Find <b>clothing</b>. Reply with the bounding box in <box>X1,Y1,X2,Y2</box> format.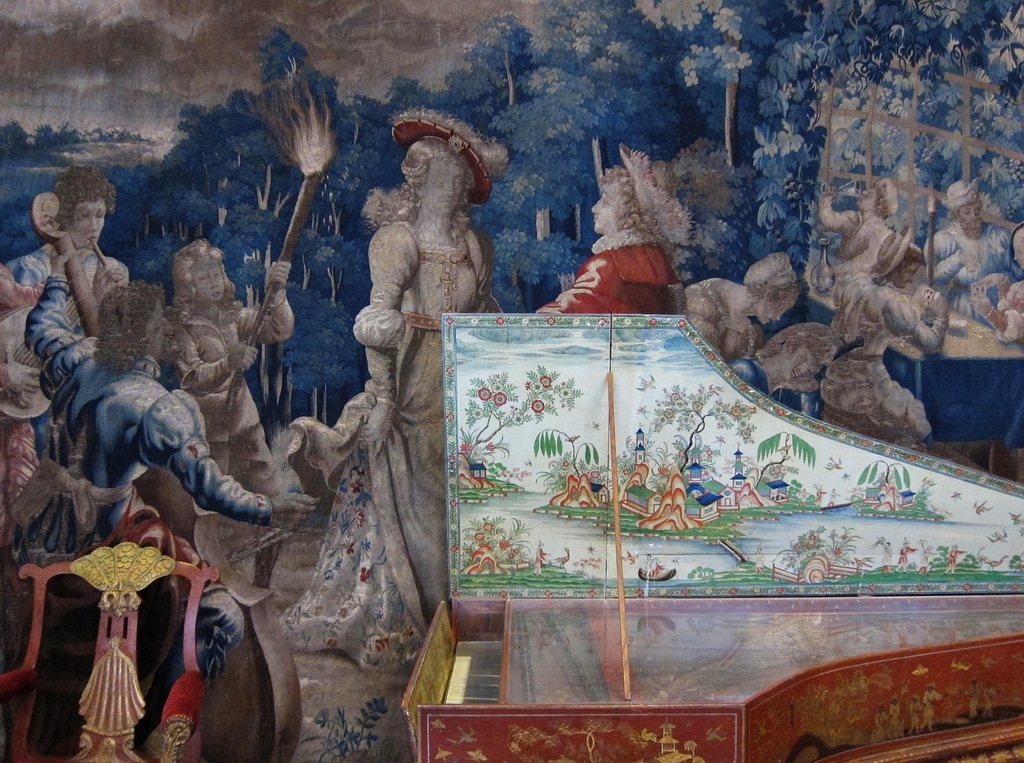
<box>293,208,493,679</box>.
